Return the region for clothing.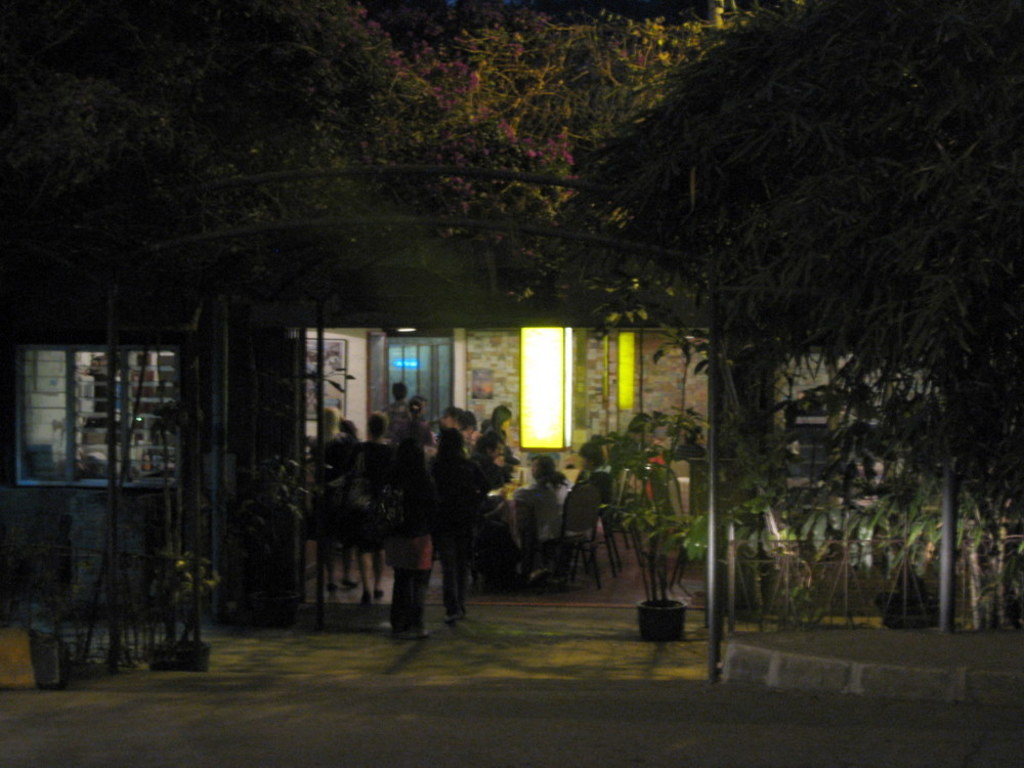
l=355, t=445, r=393, b=553.
